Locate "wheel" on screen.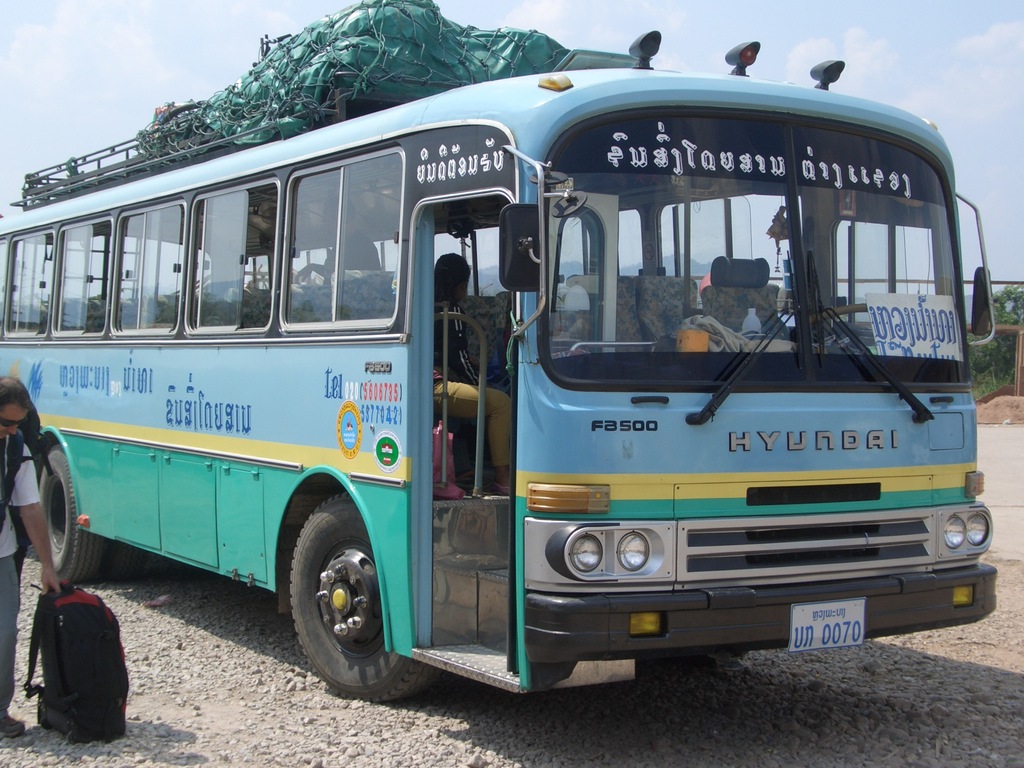
On screen at 288 492 442 705.
